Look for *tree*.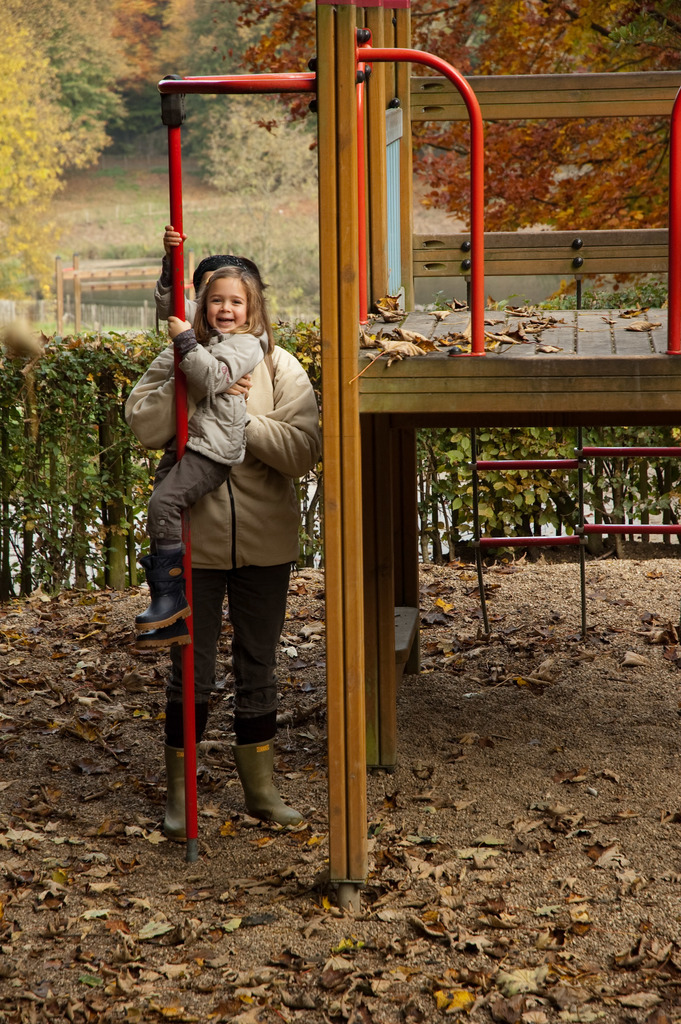
Found: rect(0, 0, 192, 310).
